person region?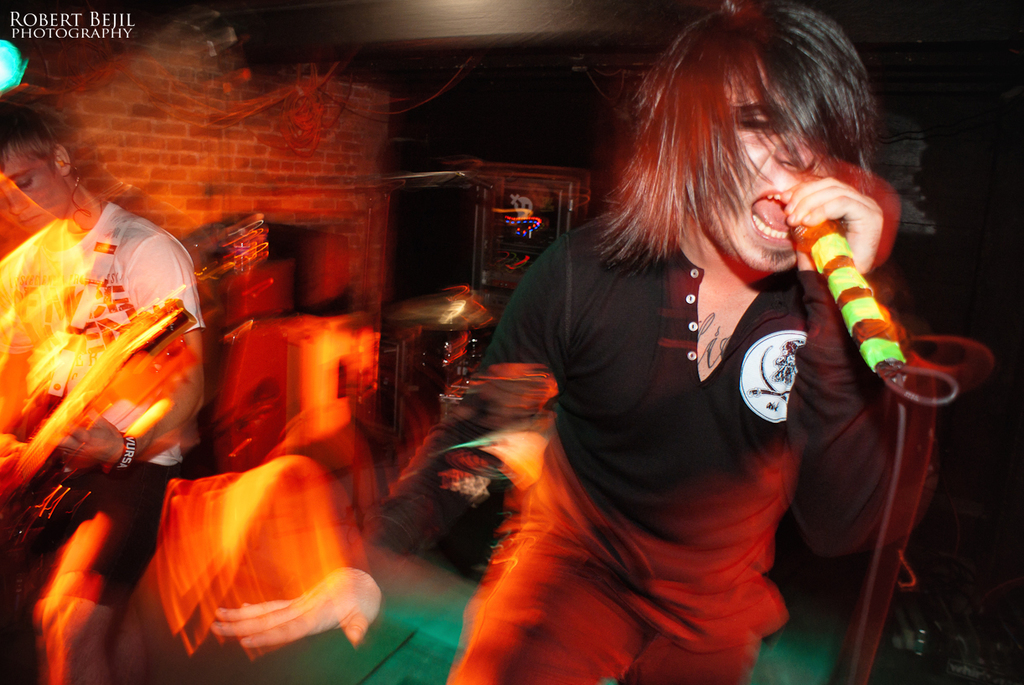
[0,85,201,684]
